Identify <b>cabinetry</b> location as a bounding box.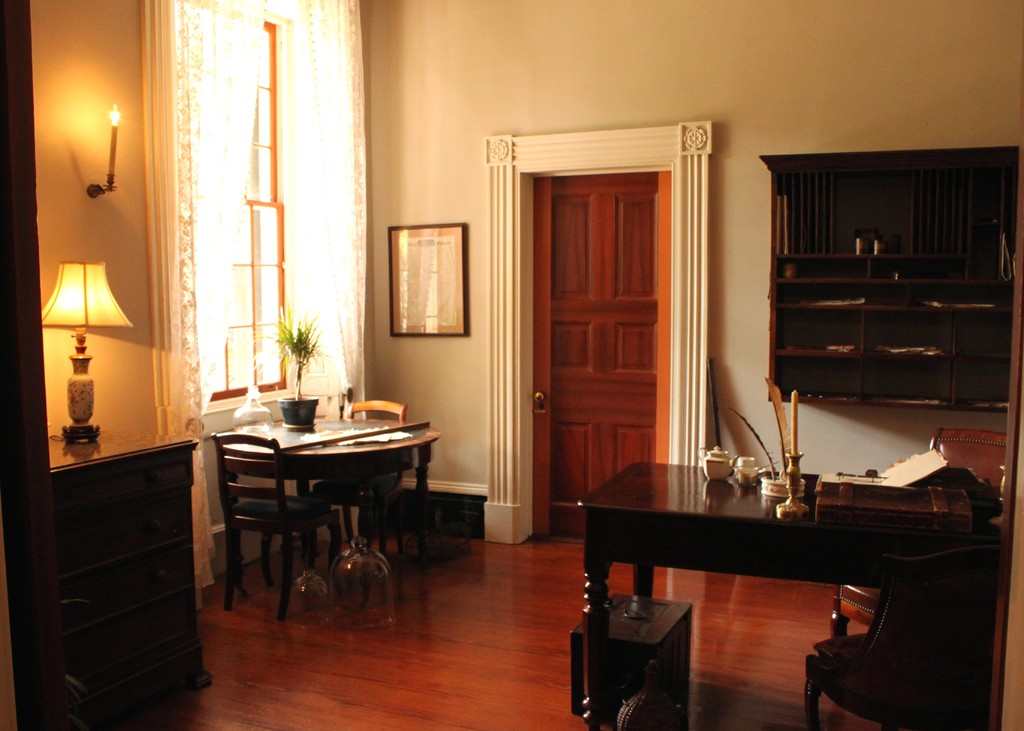
[47, 443, 208, 729].
